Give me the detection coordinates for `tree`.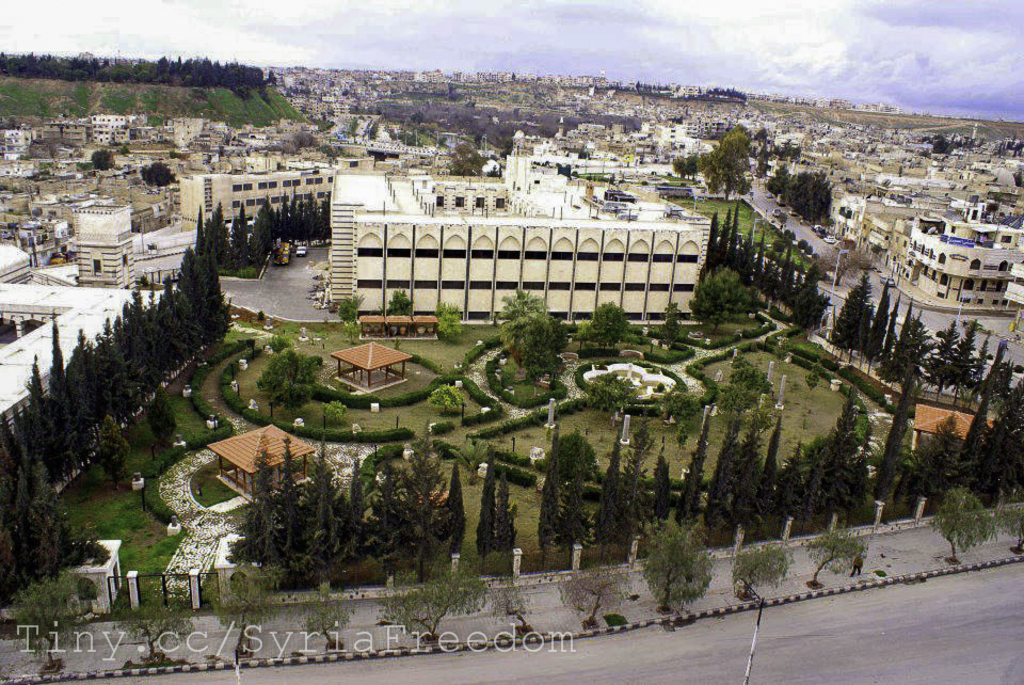
box=[560, 166, 570, 174].
